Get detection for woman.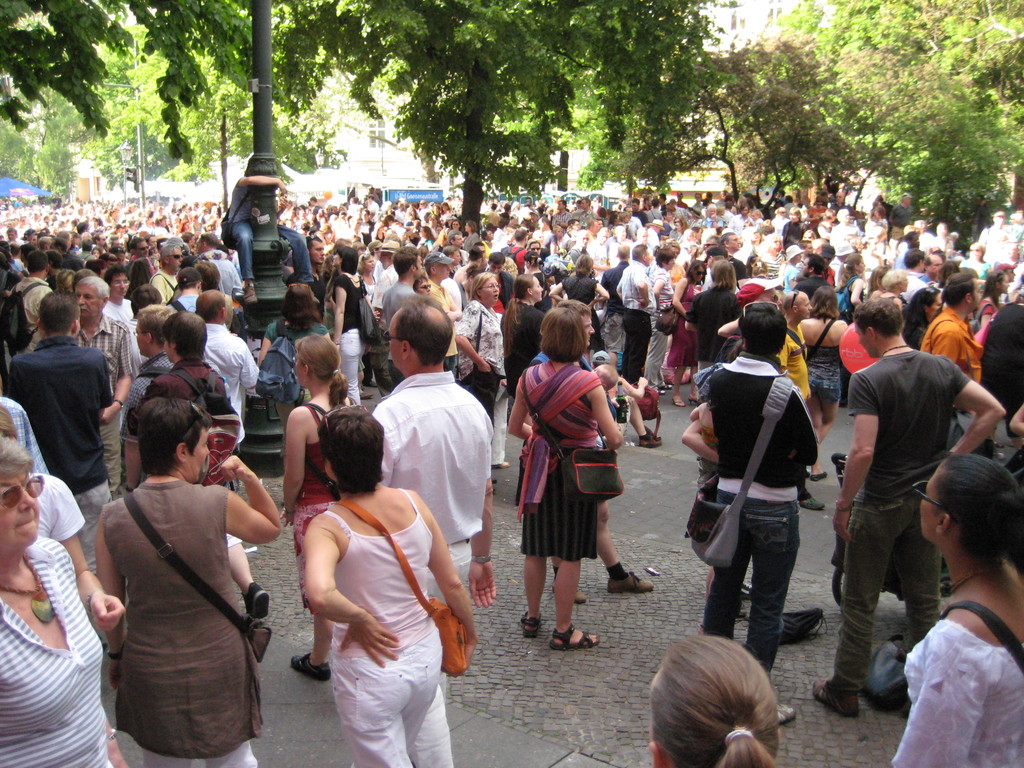
Detection: region(276, 336, 364, 688).
